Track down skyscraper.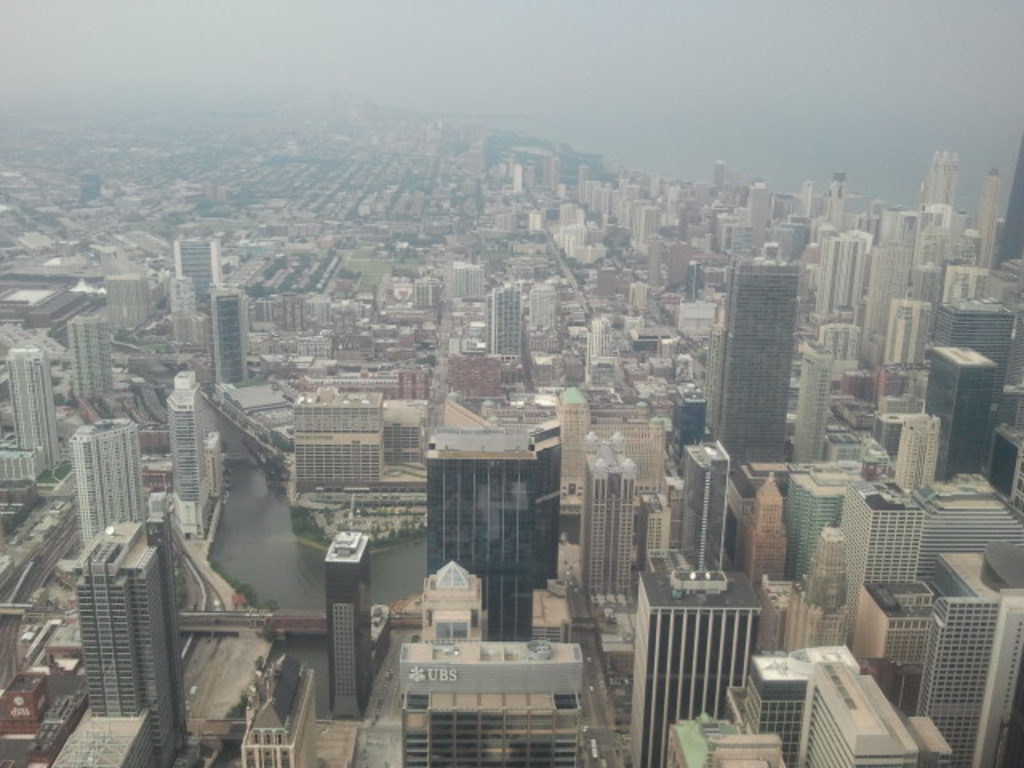
Tracked to [317, 525, 371, 714].
